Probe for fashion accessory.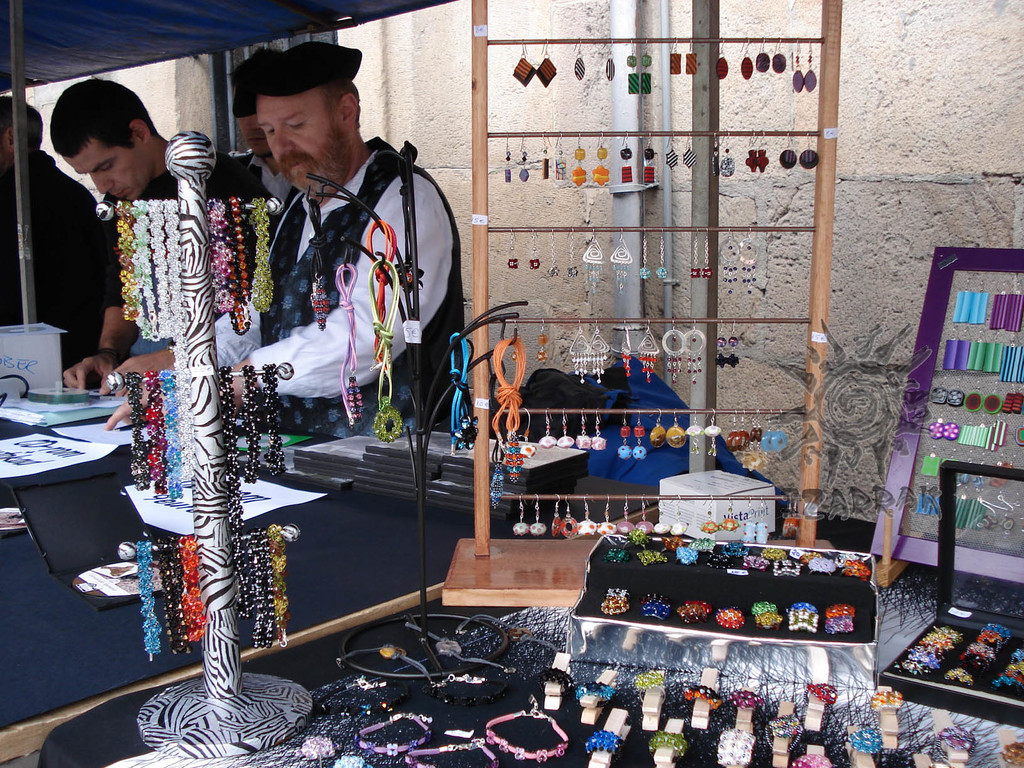
Probe result: (572, 132, 587, 187).
